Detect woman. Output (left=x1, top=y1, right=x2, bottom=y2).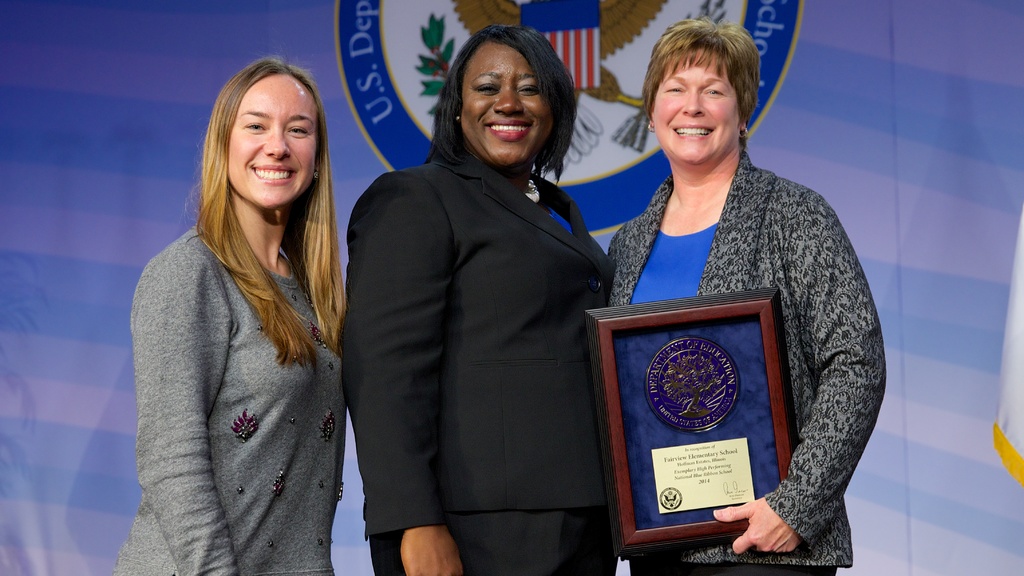
(left=109, top=37, right=372, bottom=575).
